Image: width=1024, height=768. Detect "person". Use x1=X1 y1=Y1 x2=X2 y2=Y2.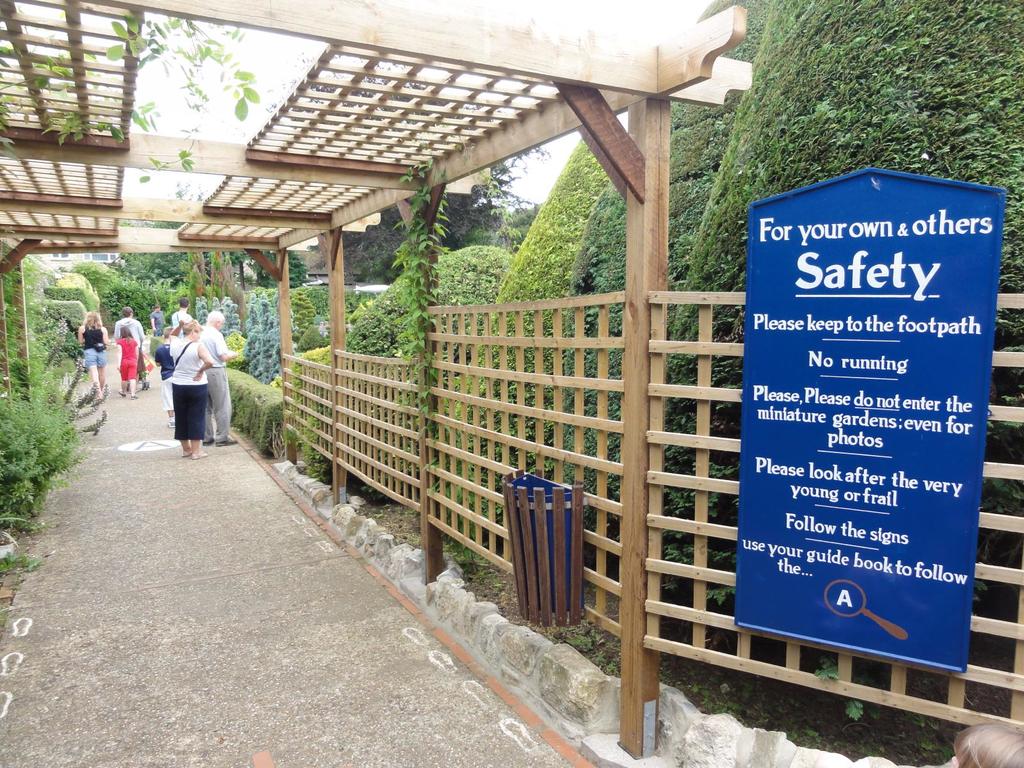
x1=202 y1=302 x2=241 y2=446.
